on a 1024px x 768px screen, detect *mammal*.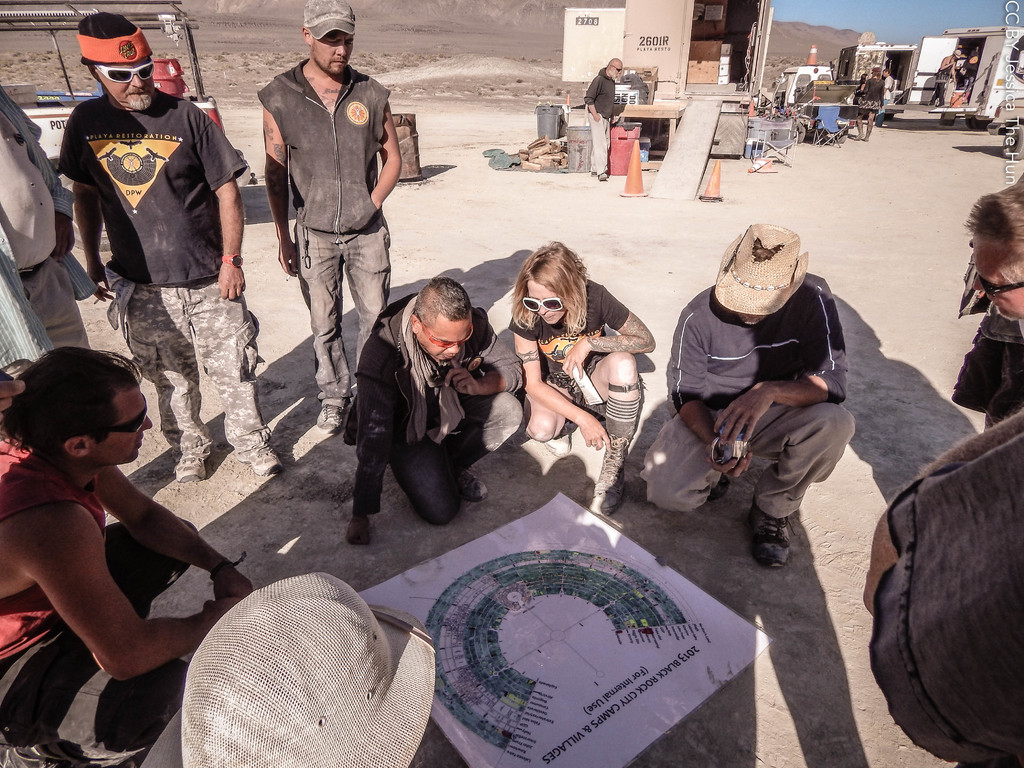
(0,348,253,767).
